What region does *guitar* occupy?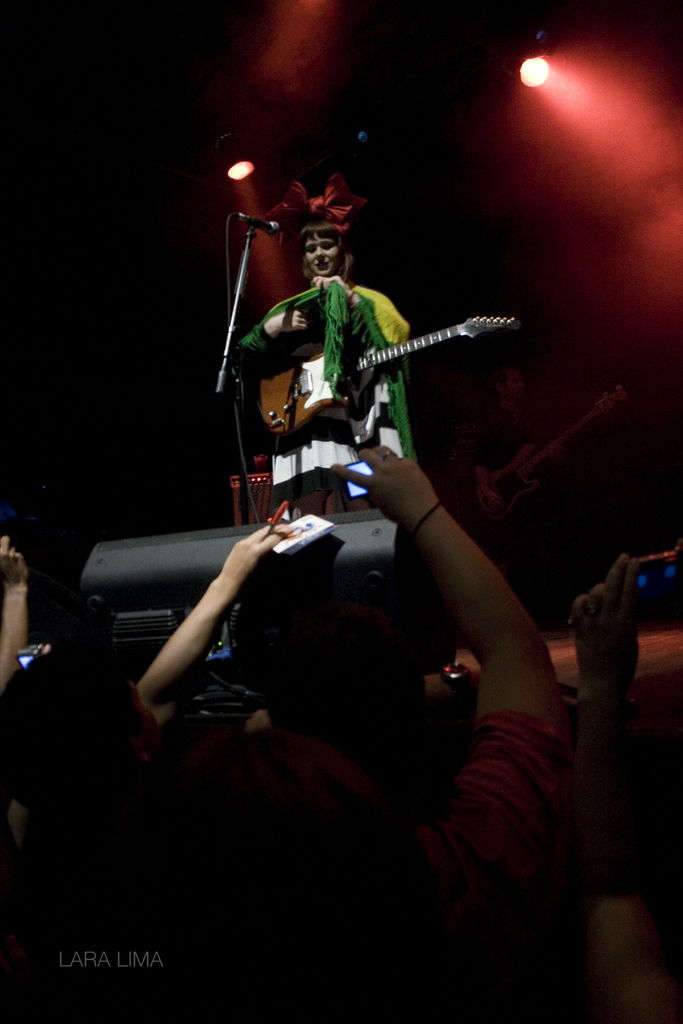
<bbox>238, 307, 518, 437</bbox>.
